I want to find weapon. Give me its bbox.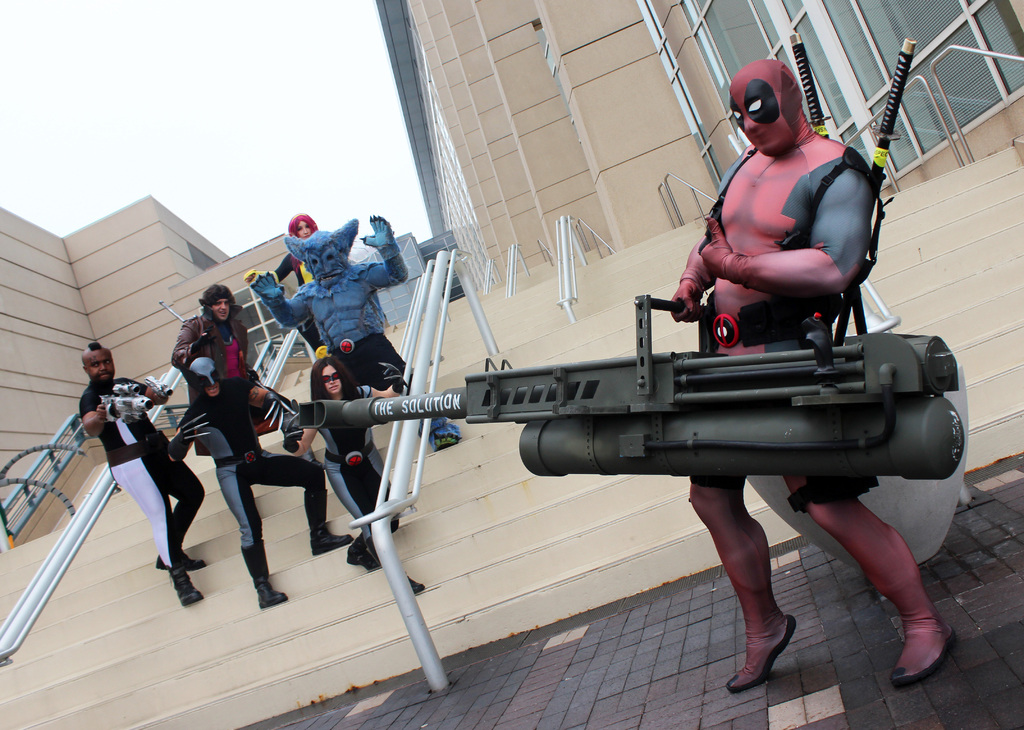
select_region(295, 288, 964, 487).
